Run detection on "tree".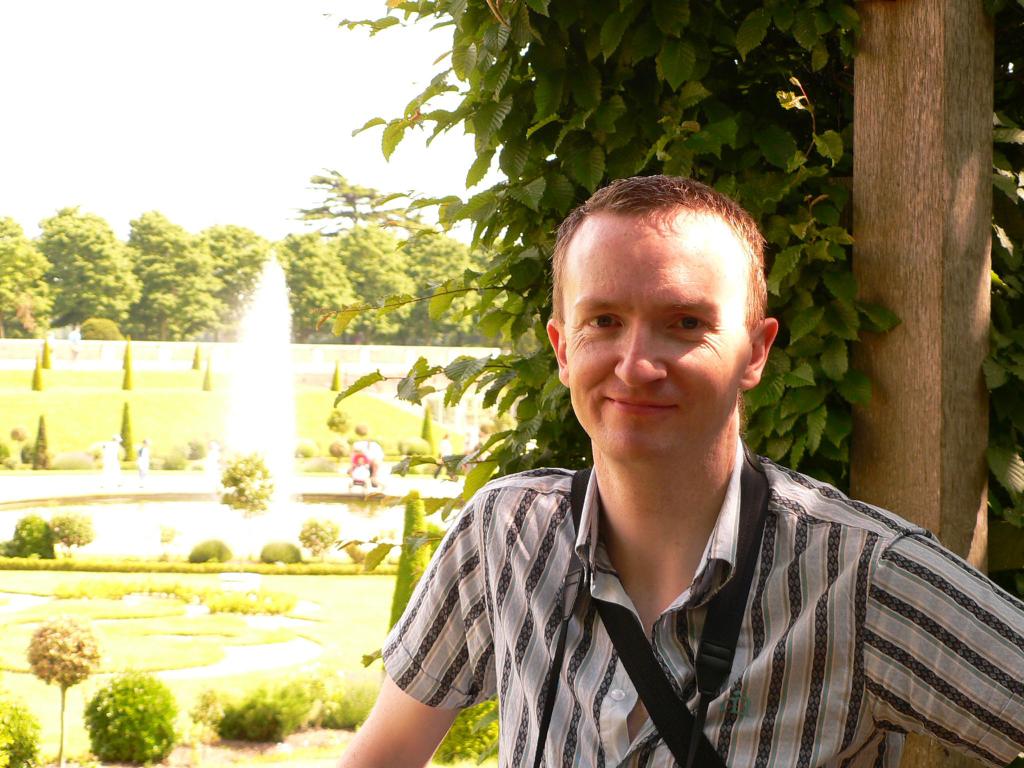
Result: x1=38, y1=345, x2=51, y2=369.
